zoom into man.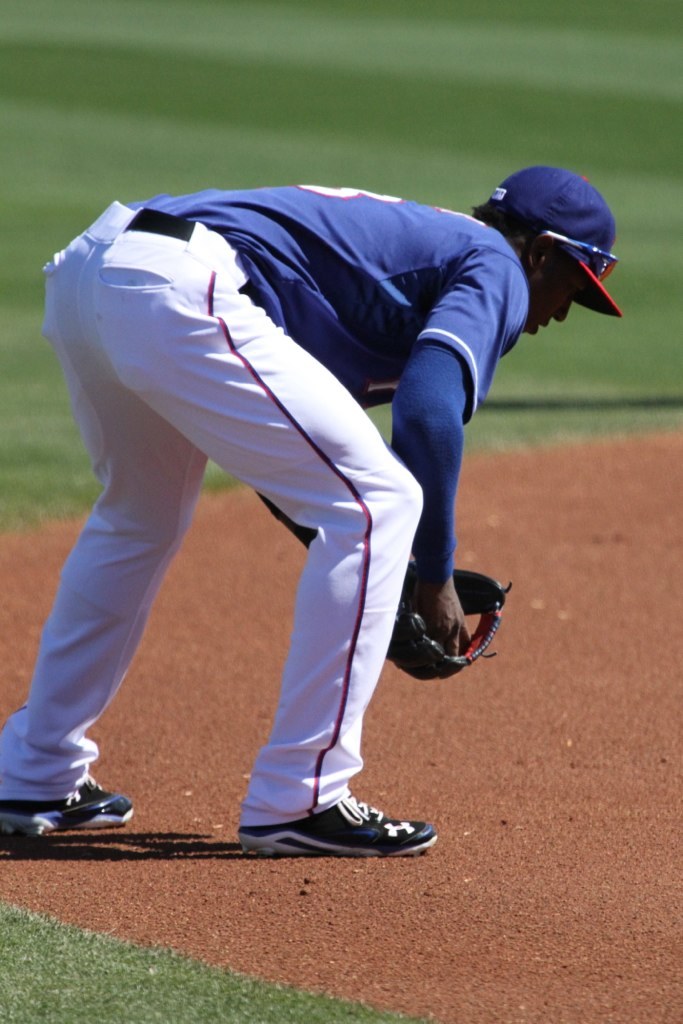
Zoom target: 71:151:593:856.
